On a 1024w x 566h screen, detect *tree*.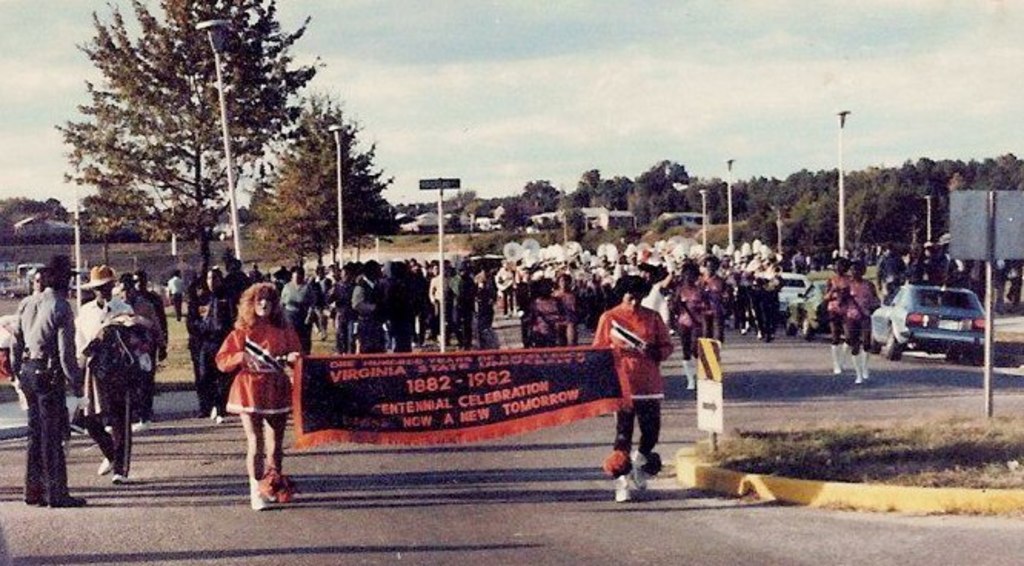
x1=254 y1=100 x2=395 y2=268.
